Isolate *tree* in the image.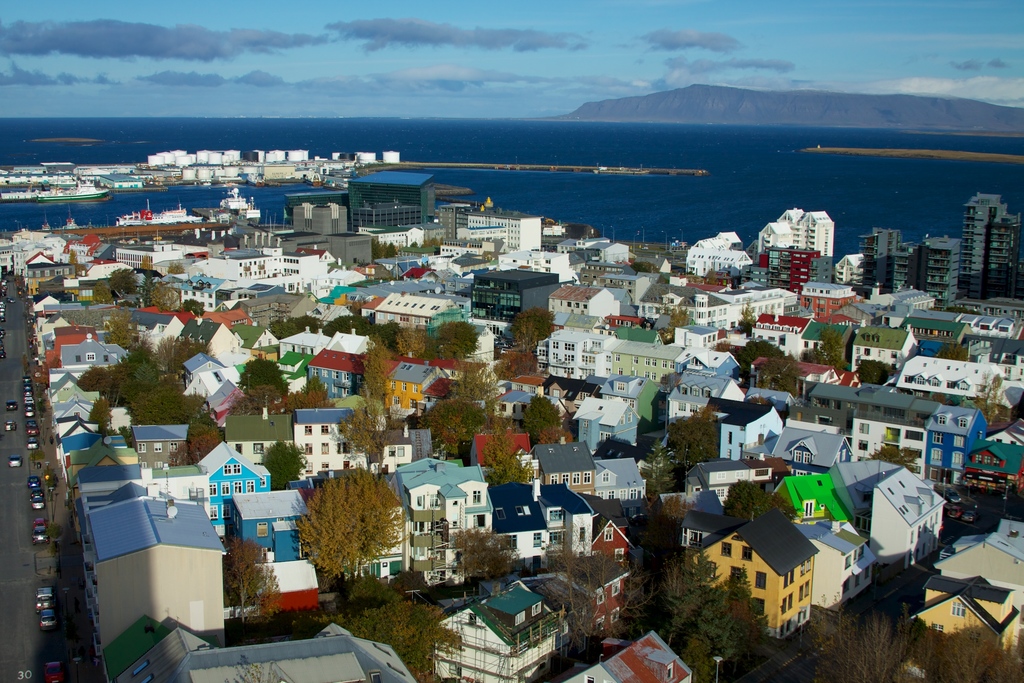
Isolated region: [655, 415, 720, 477].
